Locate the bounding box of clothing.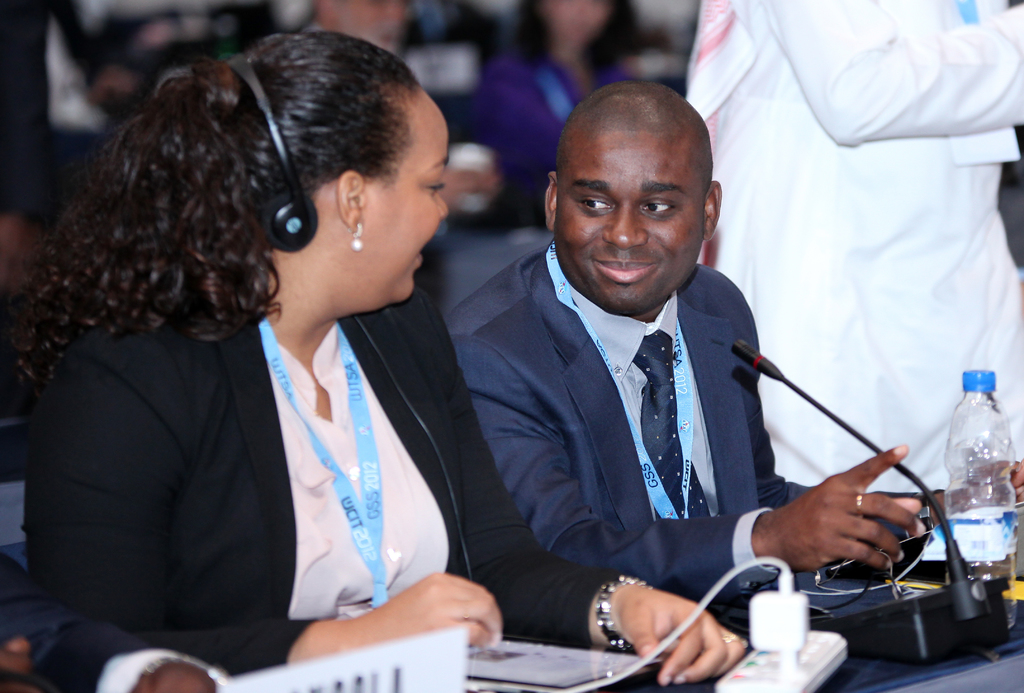
Bounding box: [left=686, top=0, right=1023, bottom=489].
